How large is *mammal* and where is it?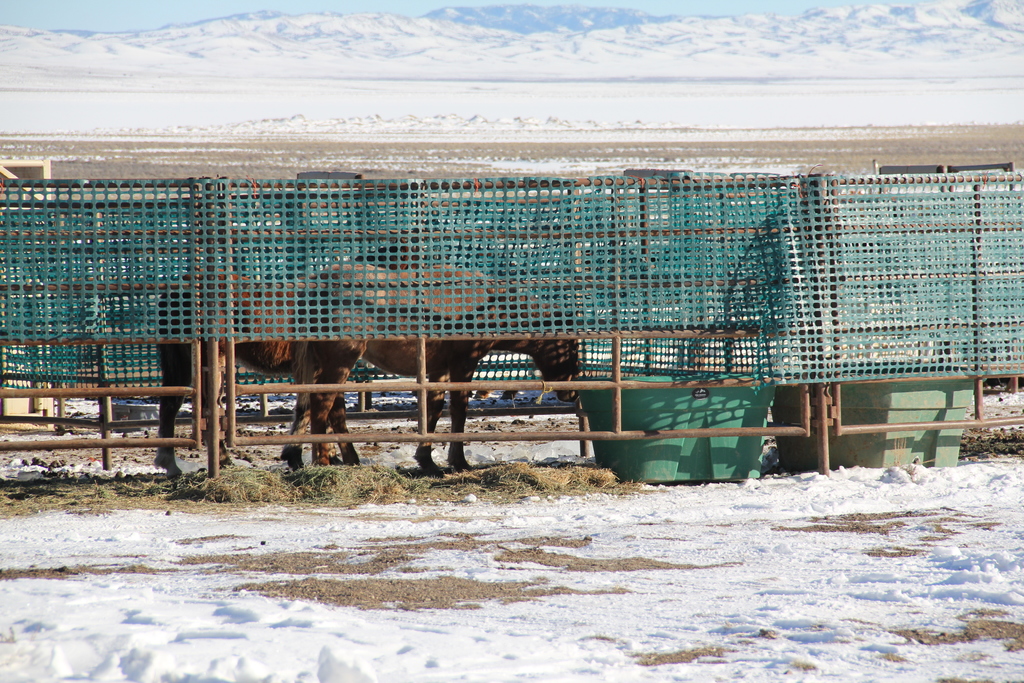
Bounding box: pyautogui.locateOnScreen(157, 243, 421, 484).
